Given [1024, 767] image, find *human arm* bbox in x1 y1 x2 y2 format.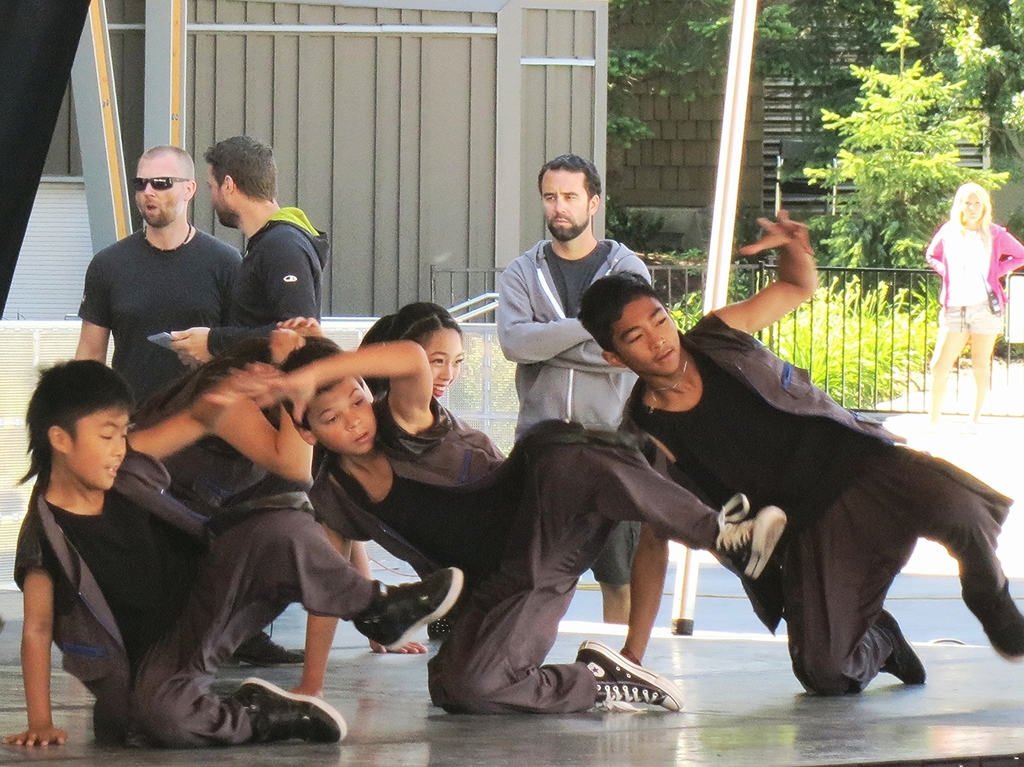
495 282 615 362.
